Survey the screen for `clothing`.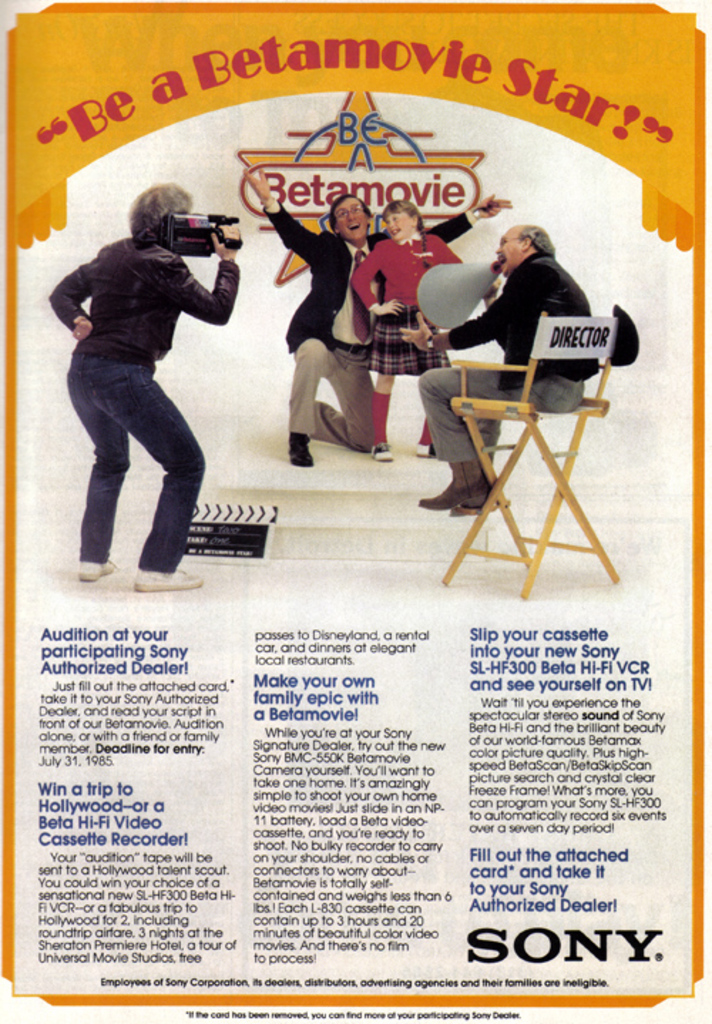
Survey found: BBox(424, 258, 591, 461).
